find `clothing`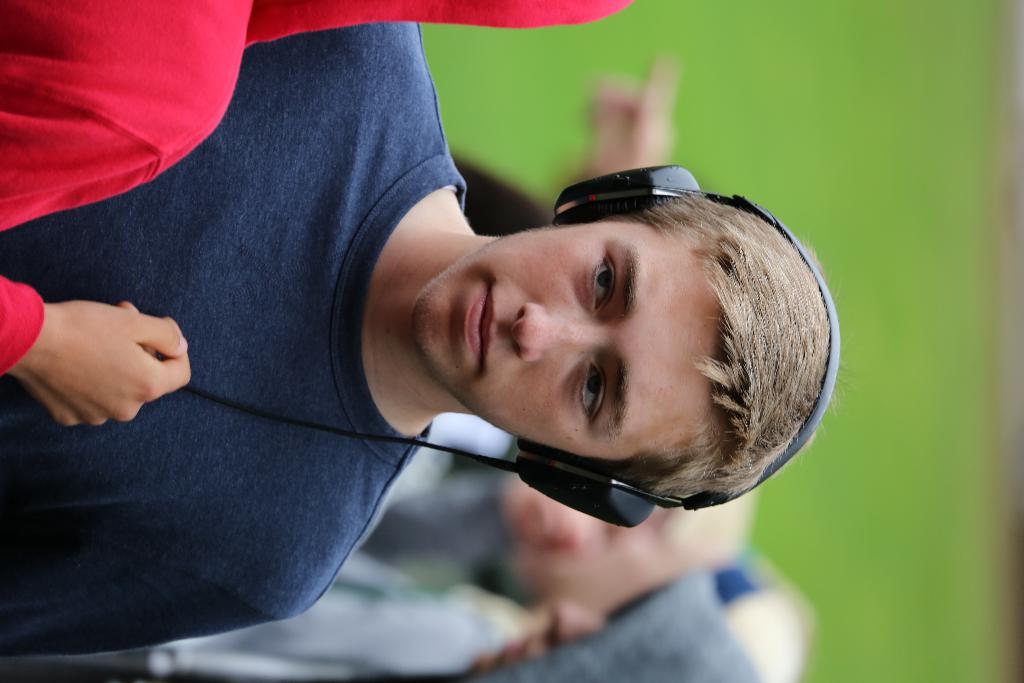
0/0/634/377
